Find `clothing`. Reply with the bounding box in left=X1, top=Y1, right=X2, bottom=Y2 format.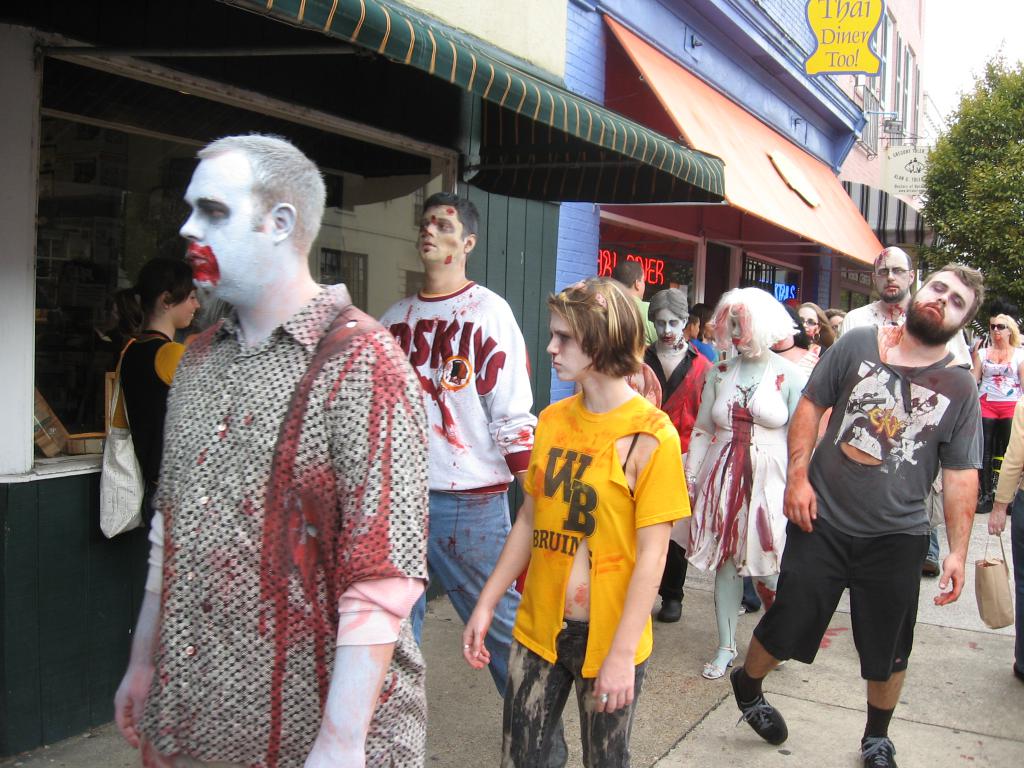
left=978, top=376, right=1023, bottom=699.
